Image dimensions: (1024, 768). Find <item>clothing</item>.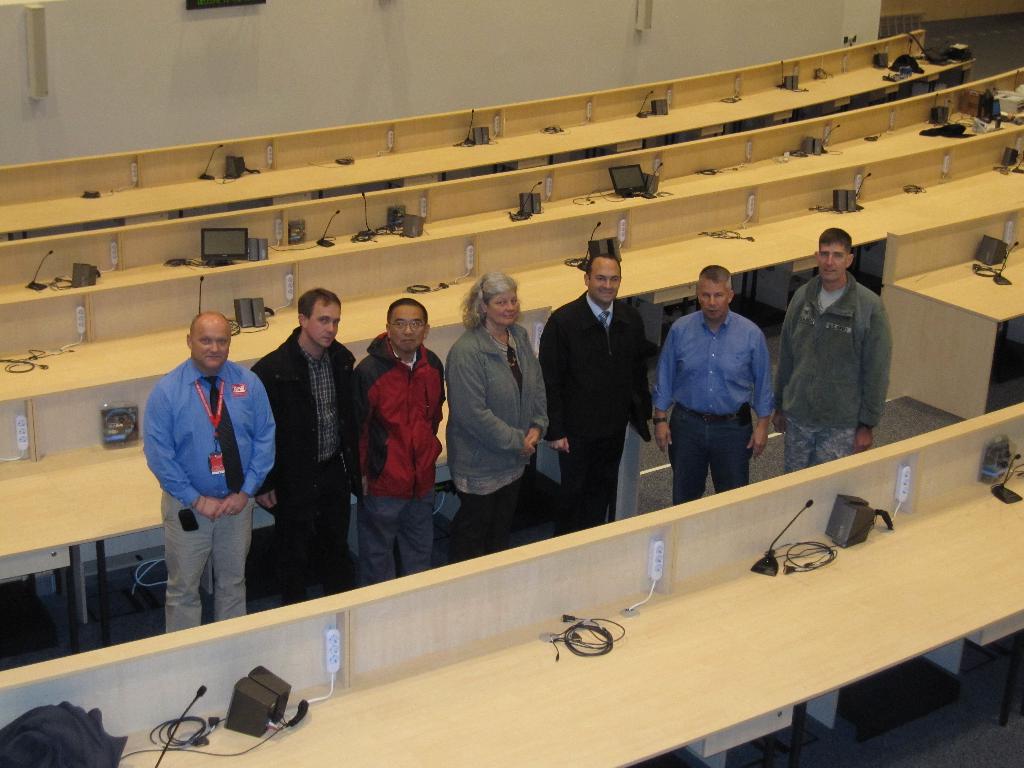
rect(772, 270, 888, 474).
